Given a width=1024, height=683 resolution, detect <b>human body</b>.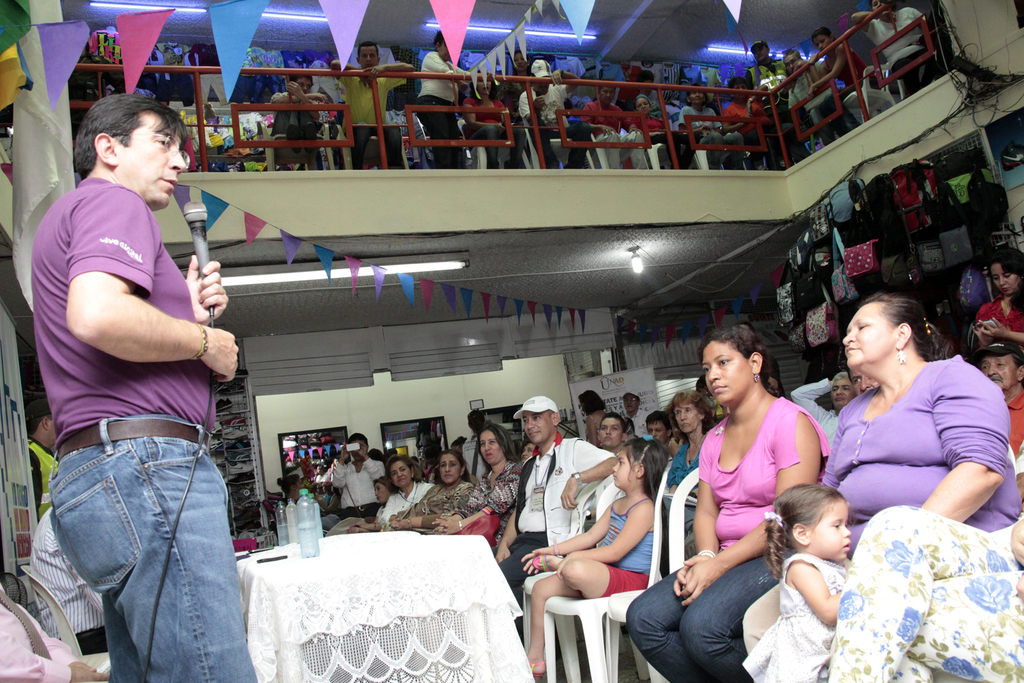
(578,410,604,447).
